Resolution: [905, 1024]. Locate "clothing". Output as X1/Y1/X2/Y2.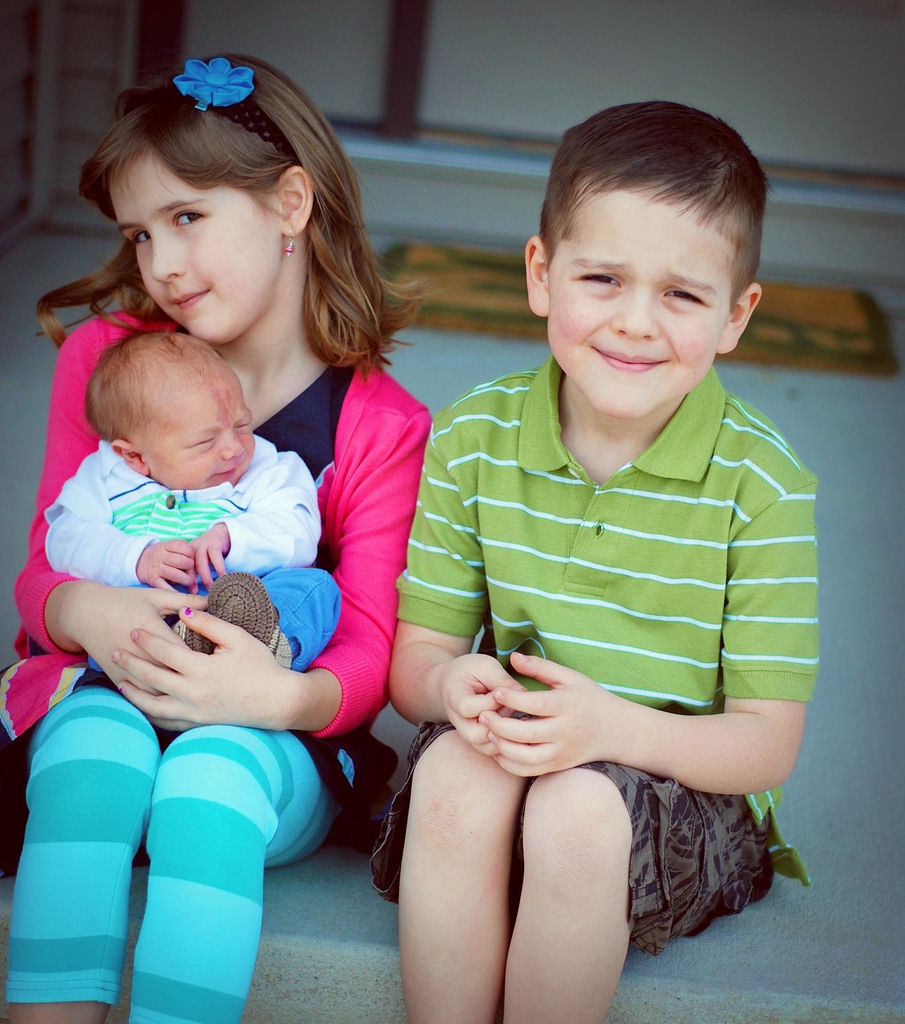
0/294/436/1023.
